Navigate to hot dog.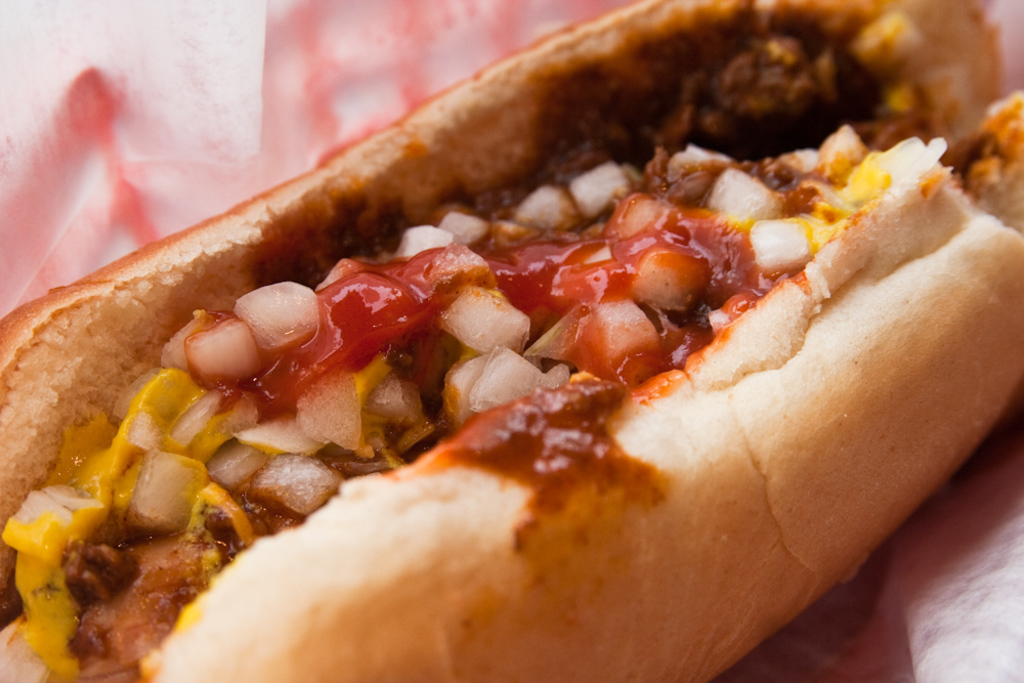
Navigation target: 0 0 1023 682.
